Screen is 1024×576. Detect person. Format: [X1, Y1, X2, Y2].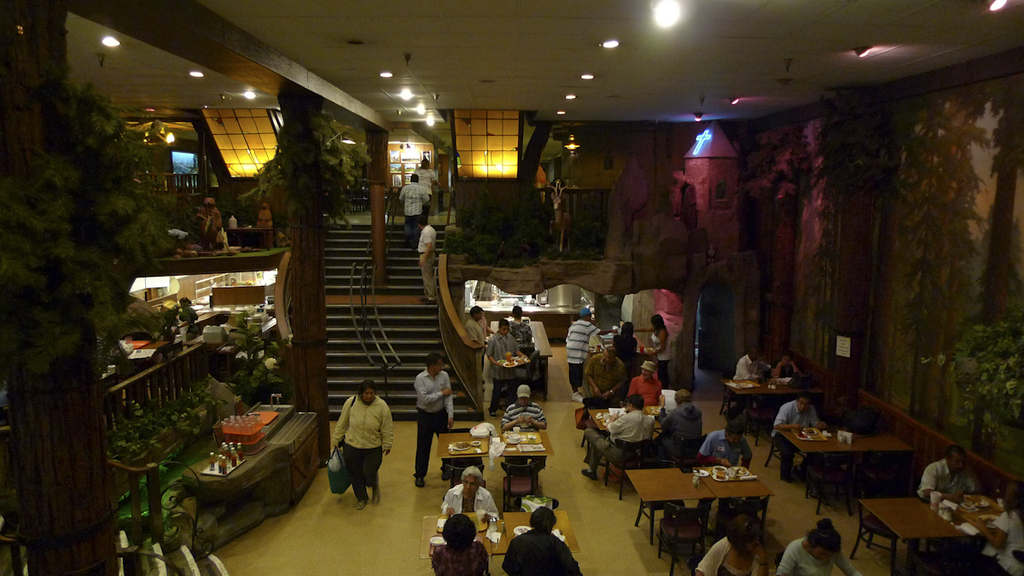
[918, 443, 983, 505].
